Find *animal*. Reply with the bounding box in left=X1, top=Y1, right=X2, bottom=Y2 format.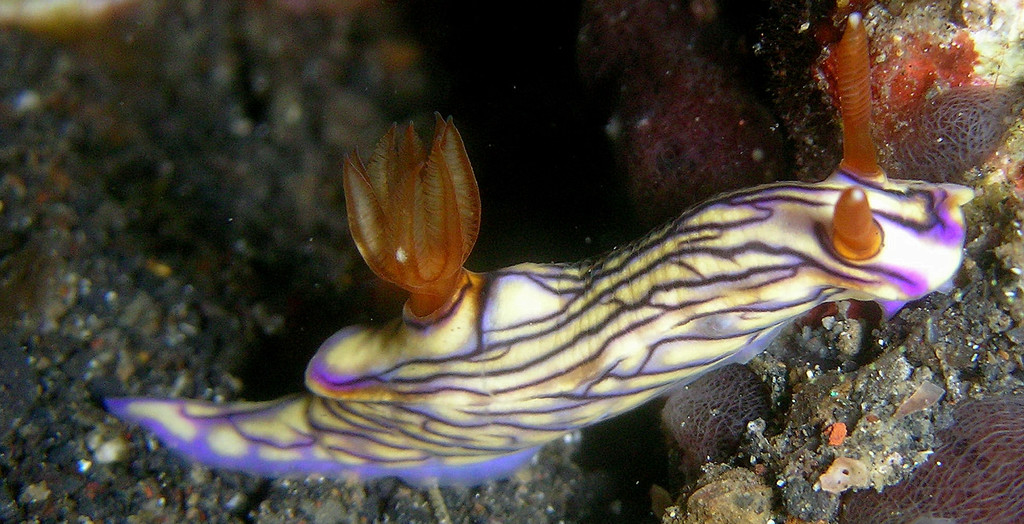
left=106, top=14, right=979, bottom=480.
